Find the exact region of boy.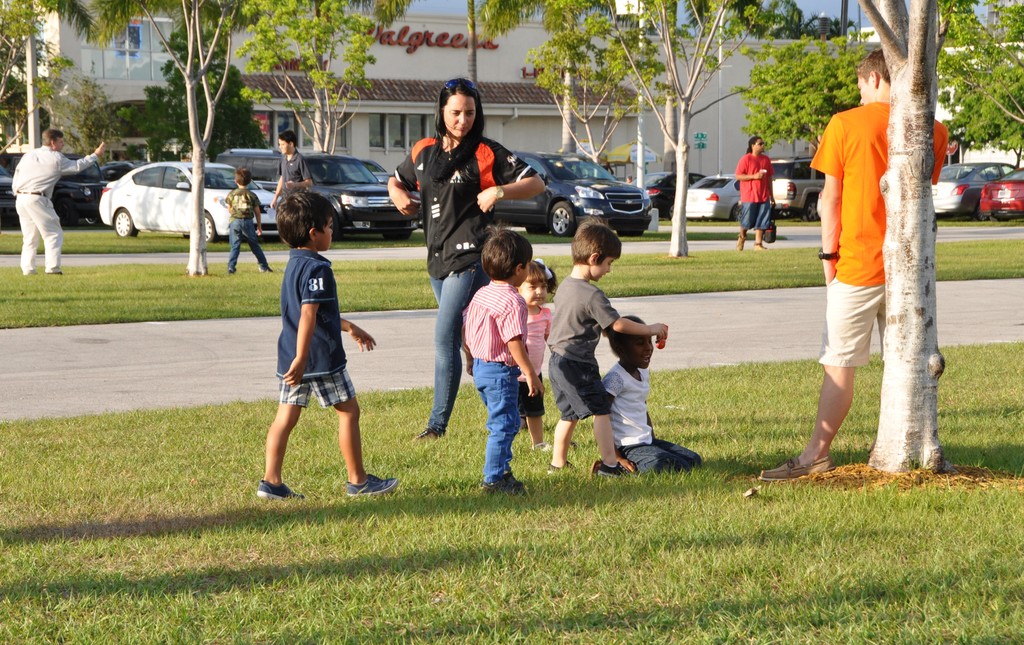
Exact region: <bbox>223, 161, 278, 277</bbox>.
